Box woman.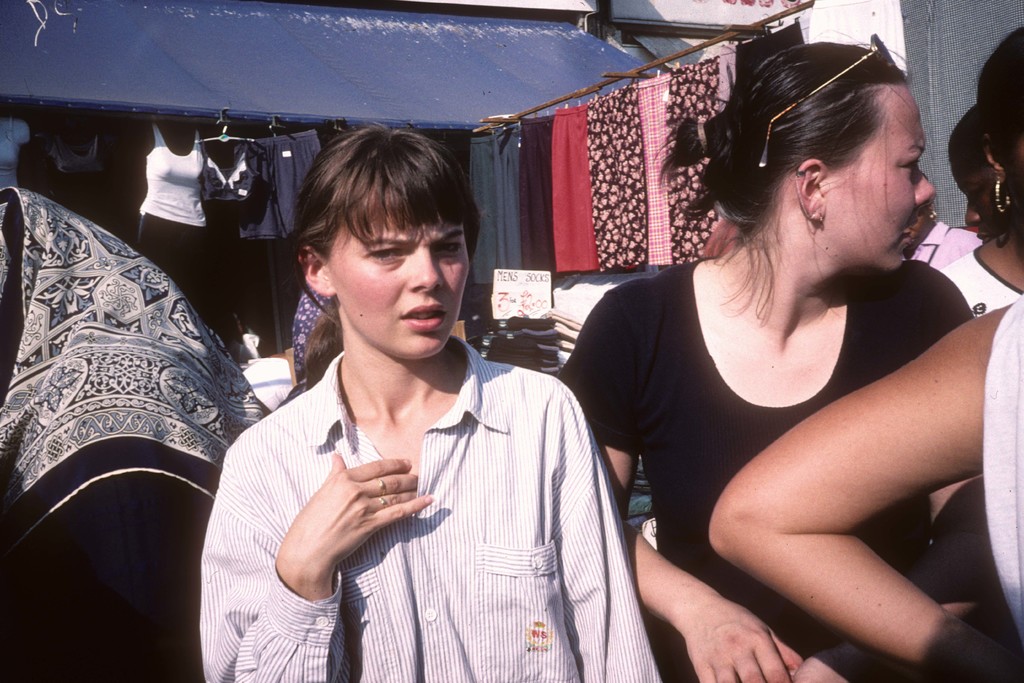
detection(558, 34, 969, 682).
